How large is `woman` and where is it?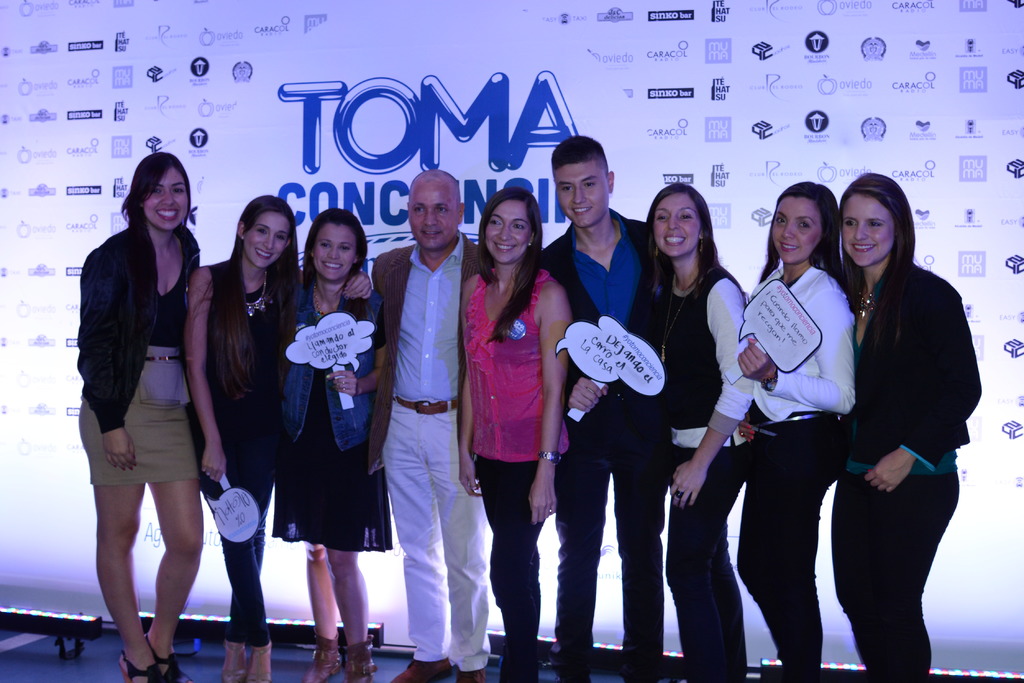
Bounding box: (left=187, top=191, right=369, bottom=682).
